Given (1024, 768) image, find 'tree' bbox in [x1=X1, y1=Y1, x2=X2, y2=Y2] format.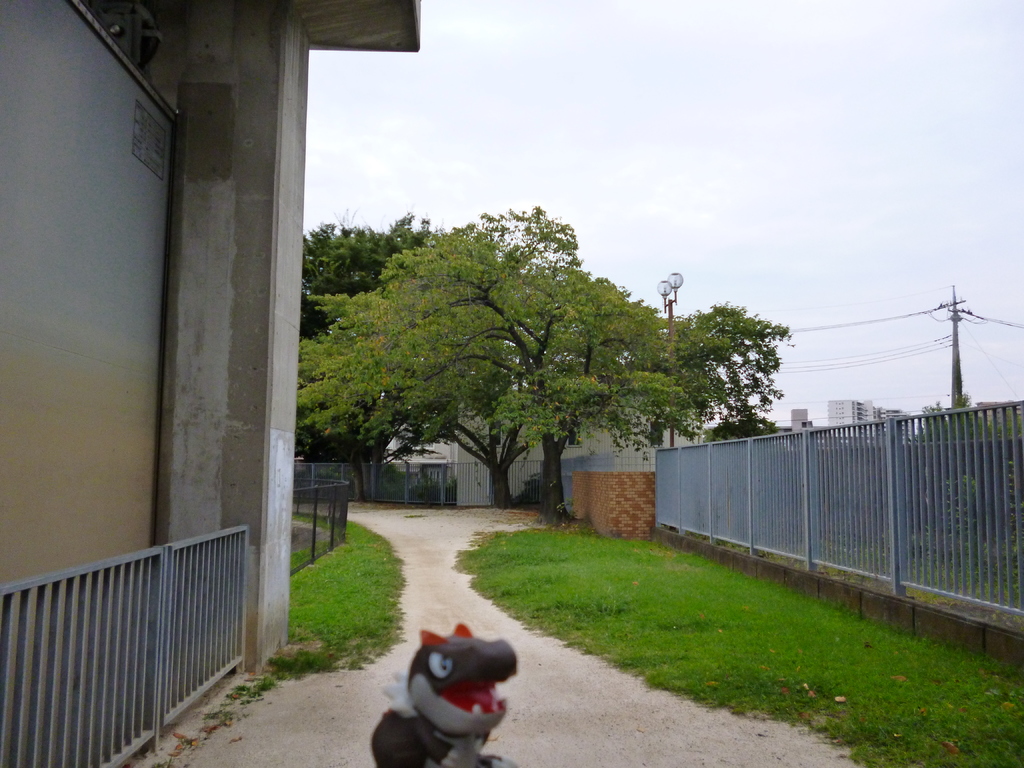
[x1=297, y1=211, x2=591, y2=514].
